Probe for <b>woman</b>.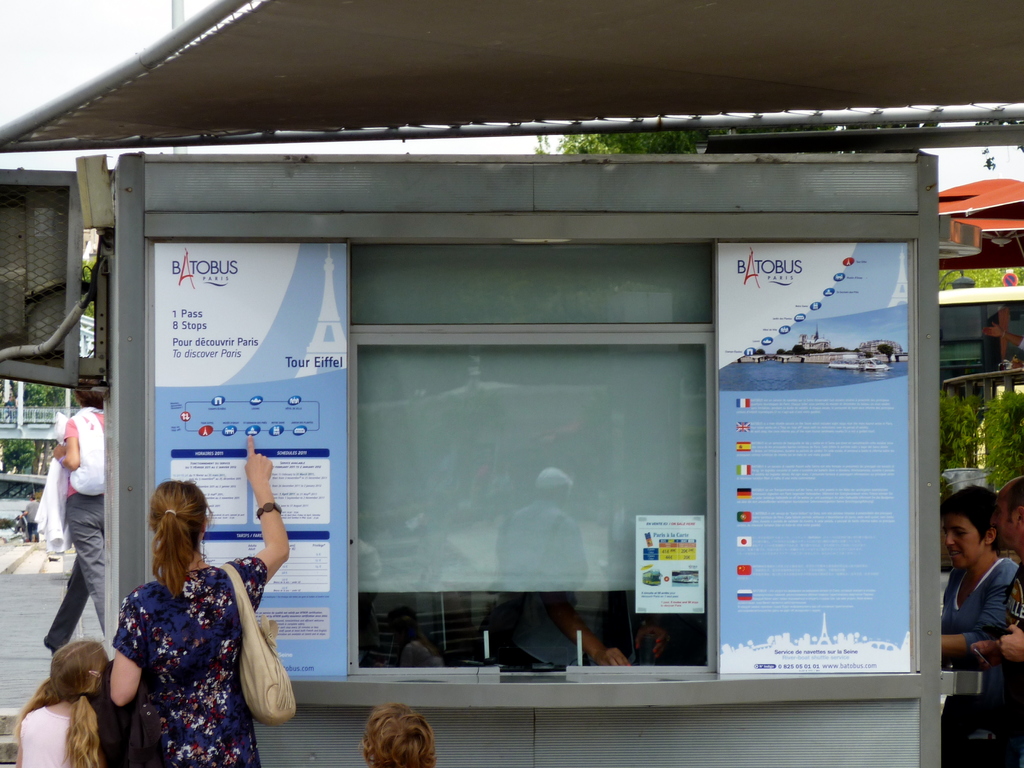
Probe result: bbox(938, 486, 1020, 767).
